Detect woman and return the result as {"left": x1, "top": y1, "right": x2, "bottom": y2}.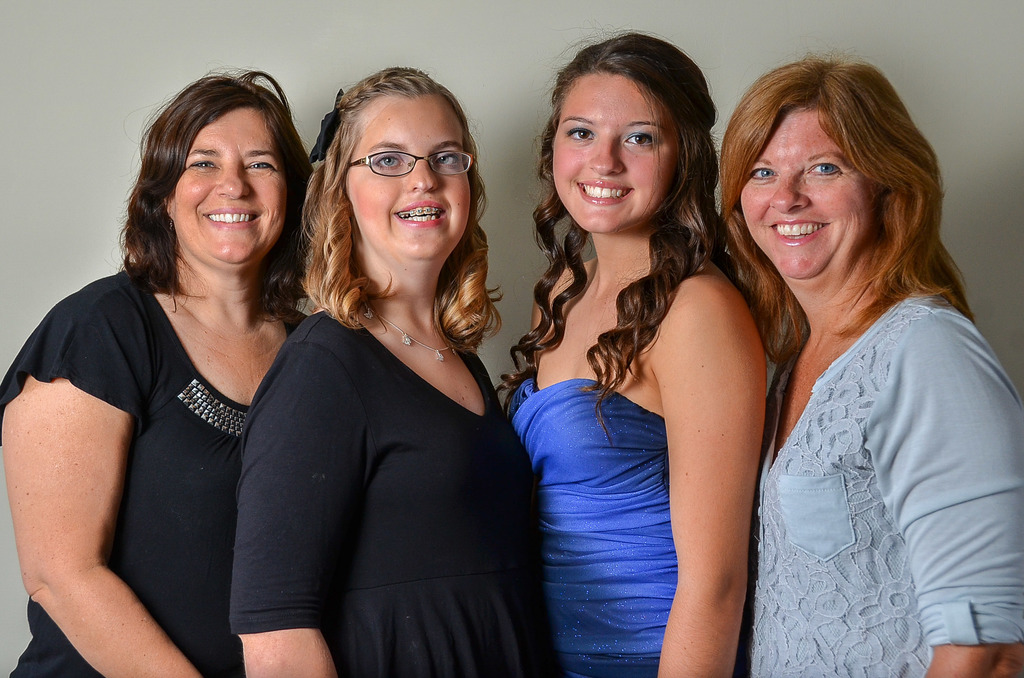
{"left": 716, "top": 54, "right": 1023, "bottom": 677}.
